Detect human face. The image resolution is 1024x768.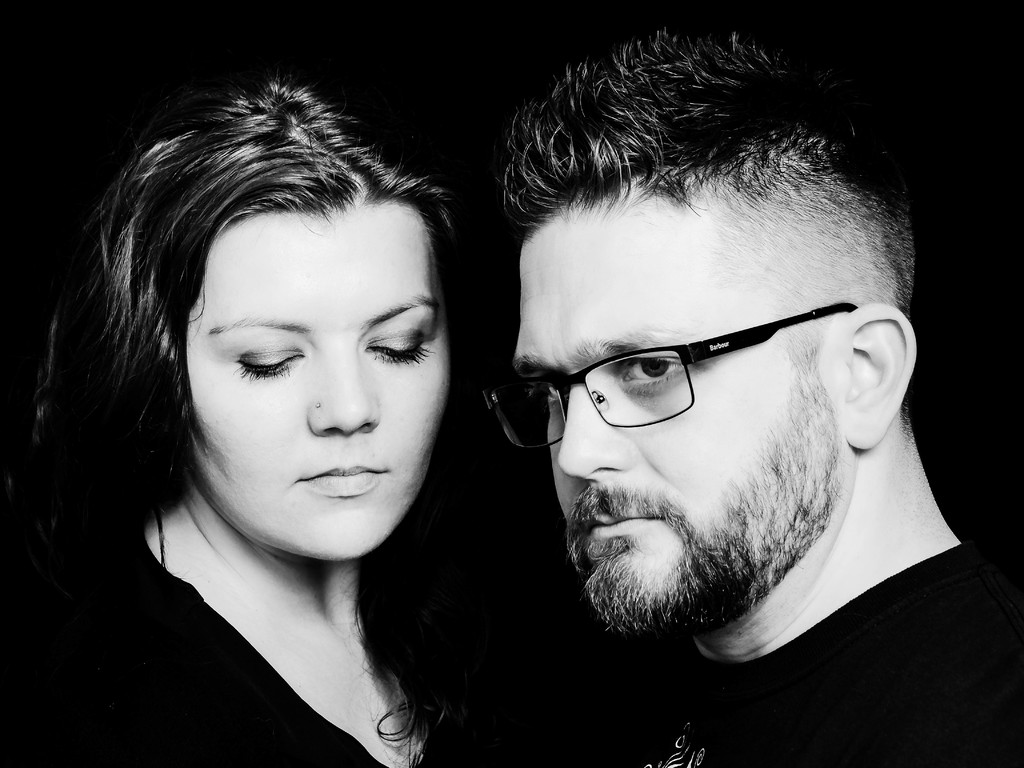
[x1=510, y1=202, x2=844, y2=628].
